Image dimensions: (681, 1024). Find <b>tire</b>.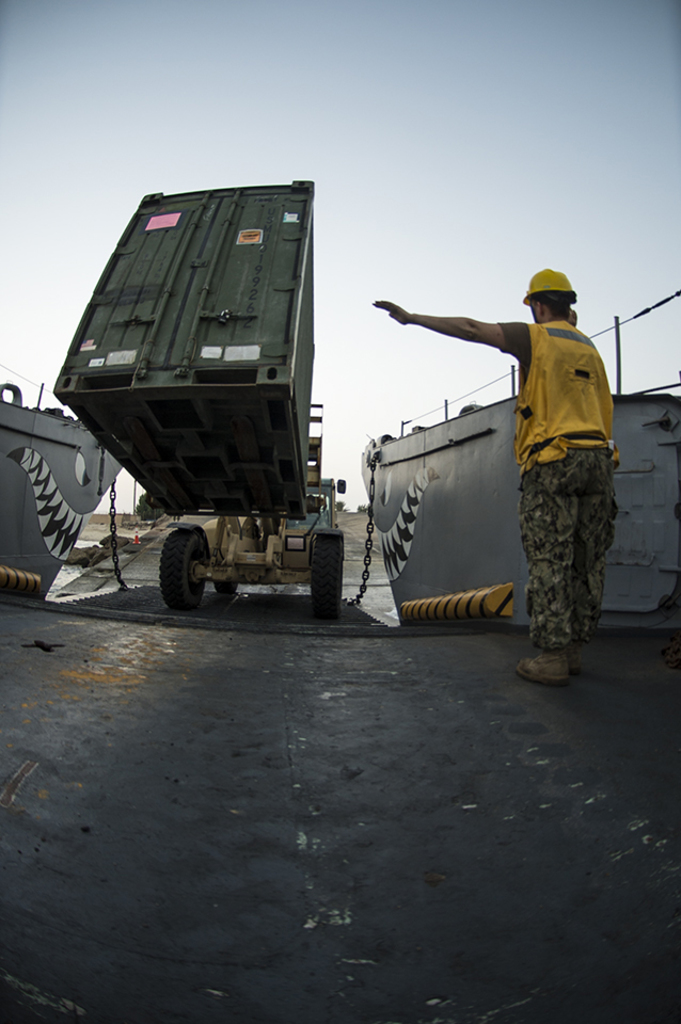
bbox(211, 579, 242, 593).
